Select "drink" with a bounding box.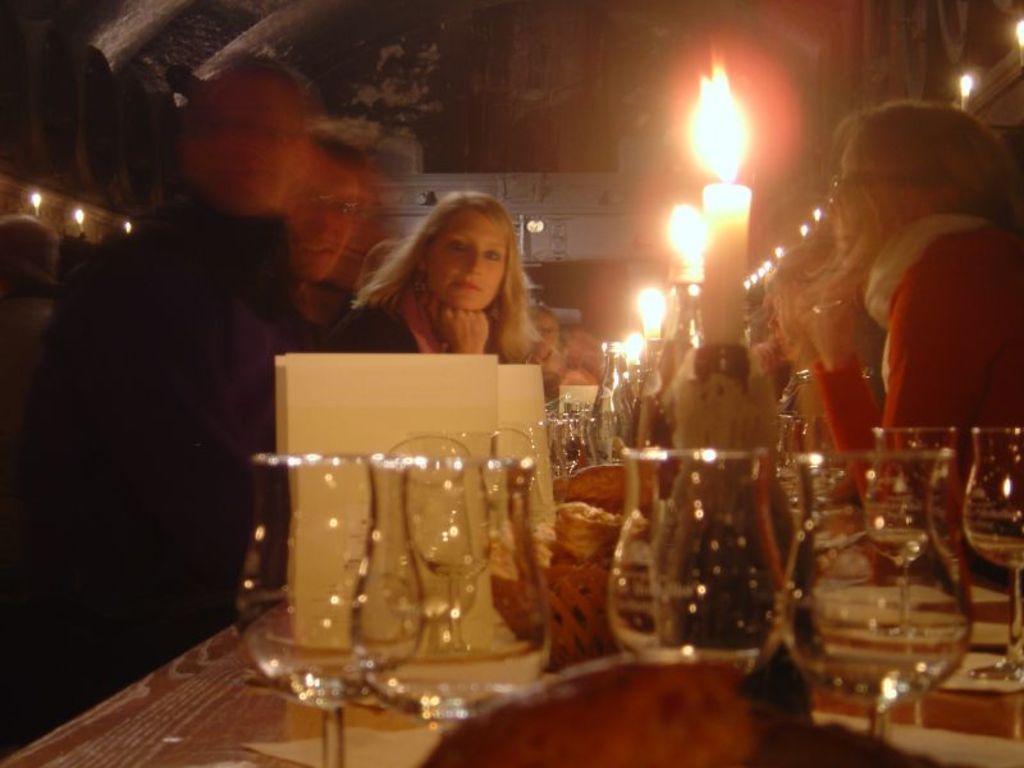
[795, 422, 979, 746].
